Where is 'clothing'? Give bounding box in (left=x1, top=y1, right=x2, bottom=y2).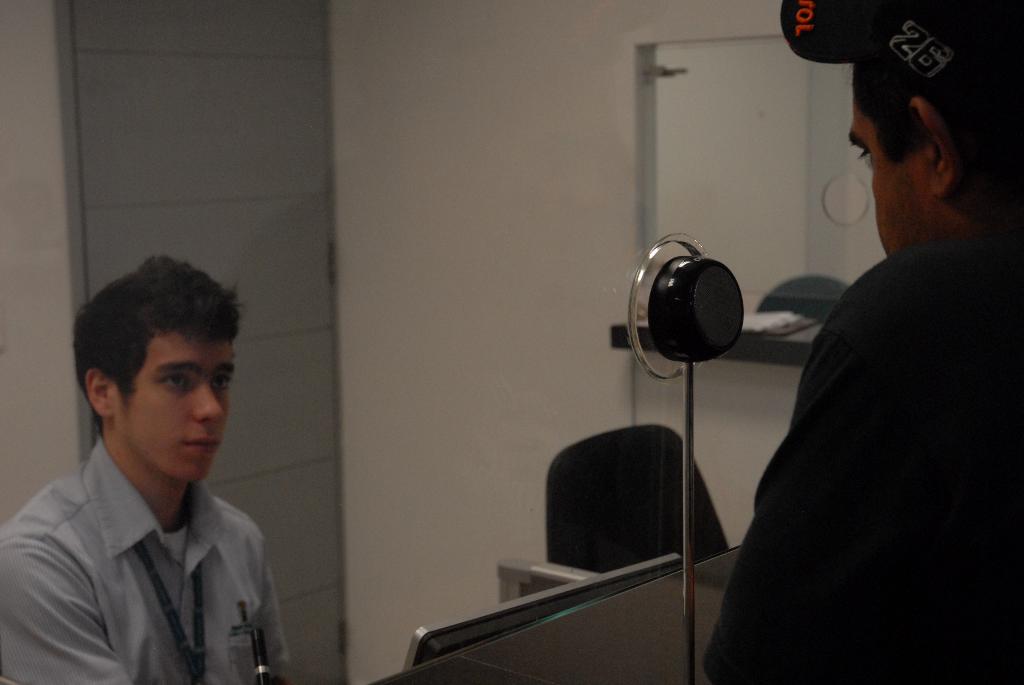
(left=735, top=129, right=1015, bottom=684).
